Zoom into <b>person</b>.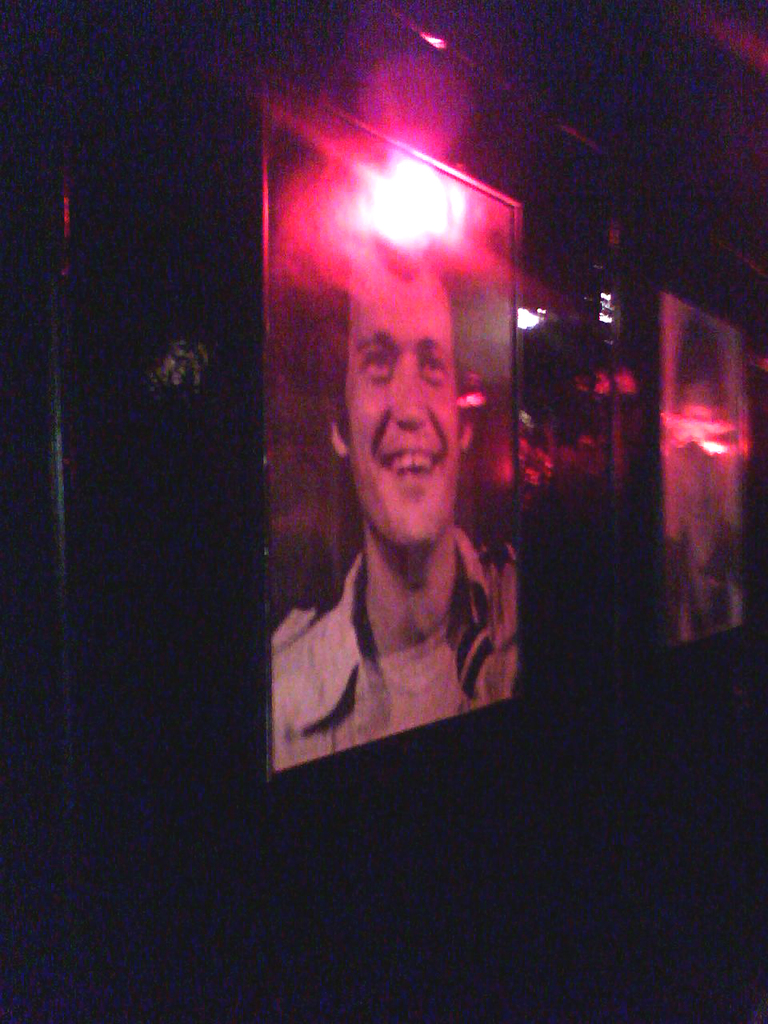
Zoom target: region(264, 251, 525, 779).
